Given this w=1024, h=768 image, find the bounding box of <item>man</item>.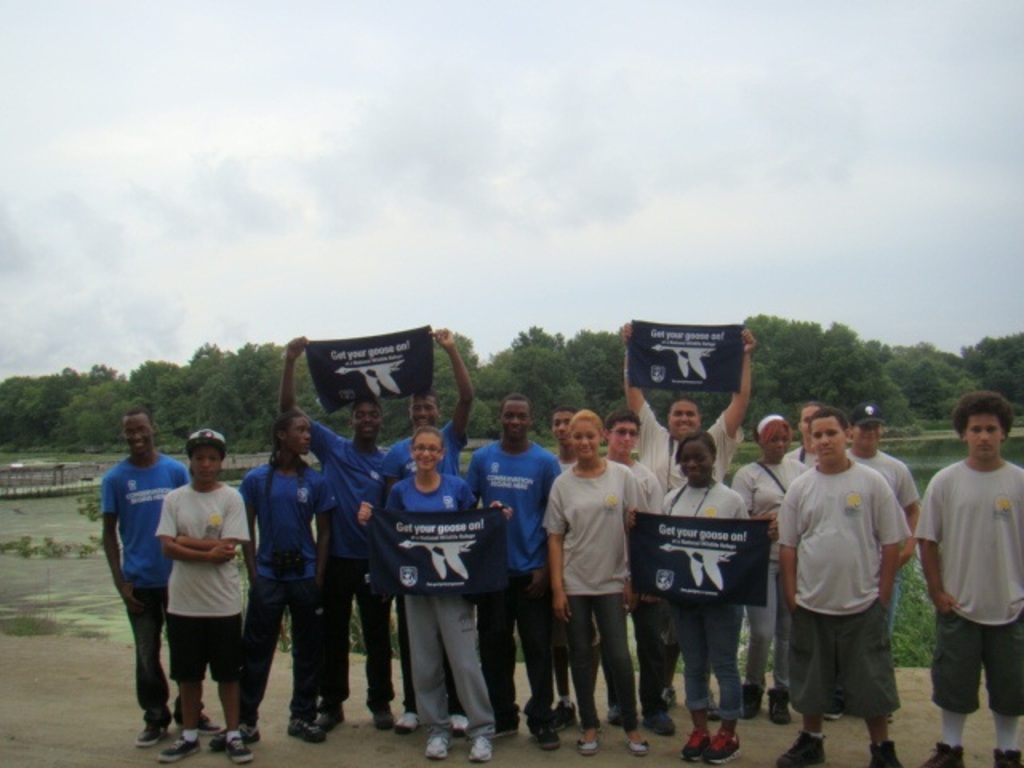
detection(765, 405, 914, 766).
